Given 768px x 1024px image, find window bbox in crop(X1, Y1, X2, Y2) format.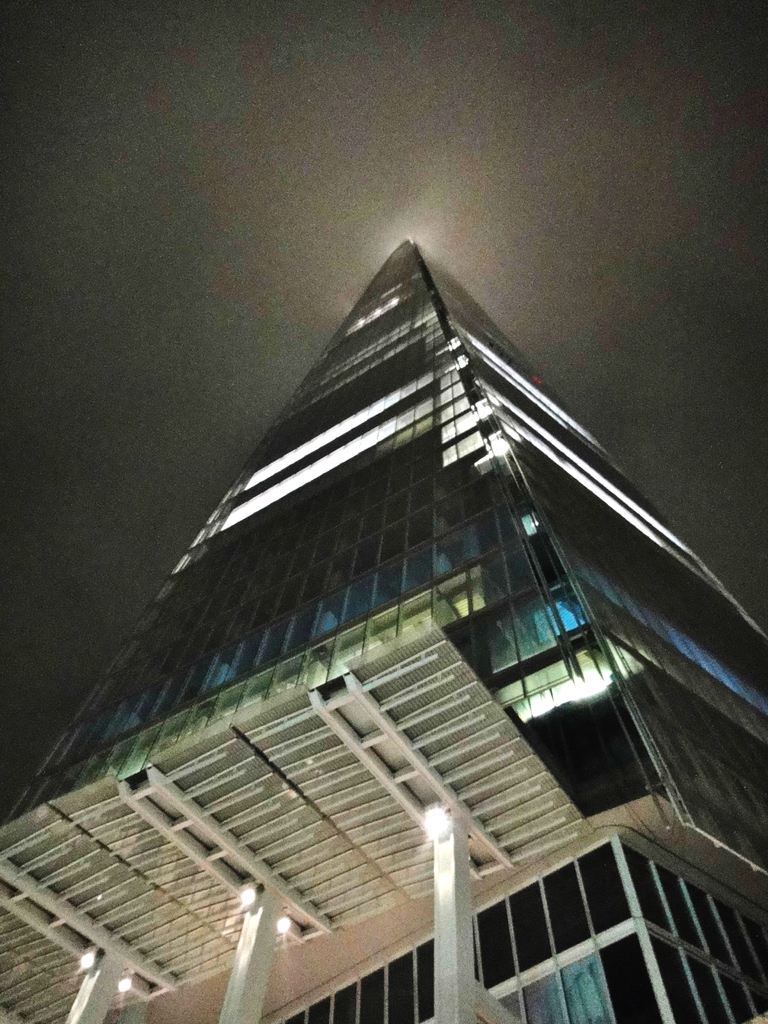
crop(575, 829, 636, 940).
